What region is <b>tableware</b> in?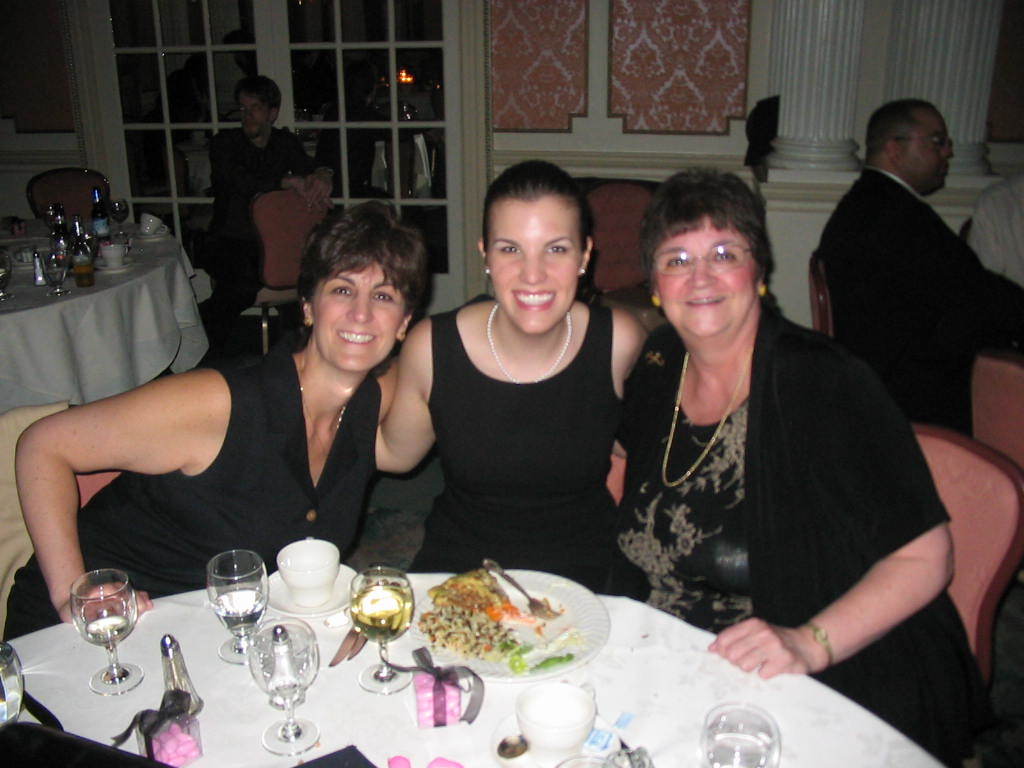
(x1=254, y1=533, x2=354, y2=615).
